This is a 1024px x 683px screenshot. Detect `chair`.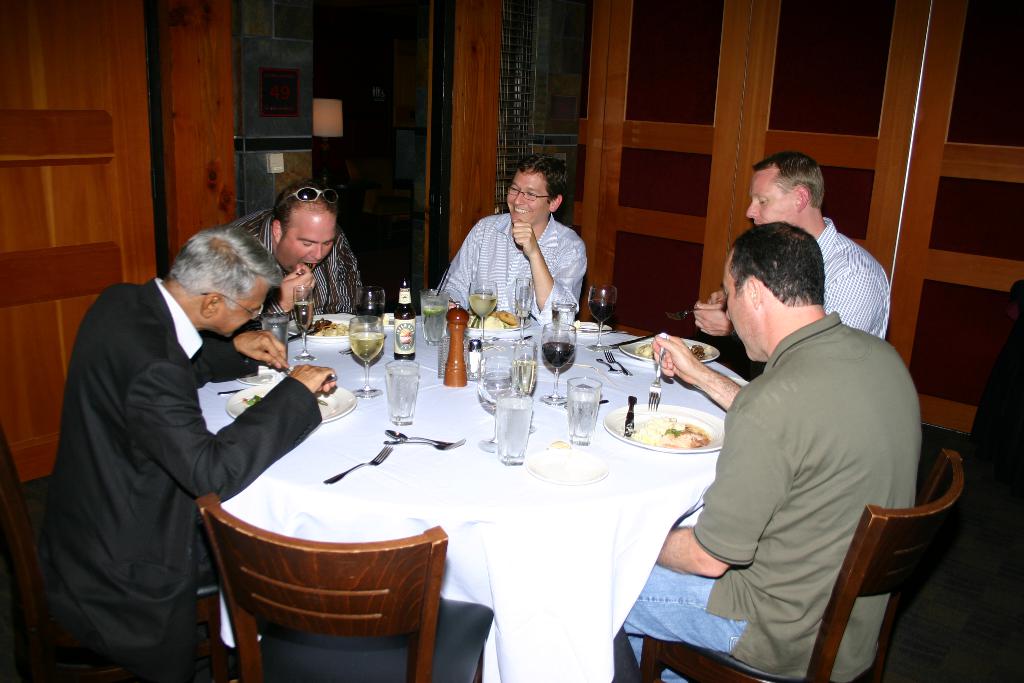
{"left": 0, "top": 427, "right": 223, "bottom": 682}.
